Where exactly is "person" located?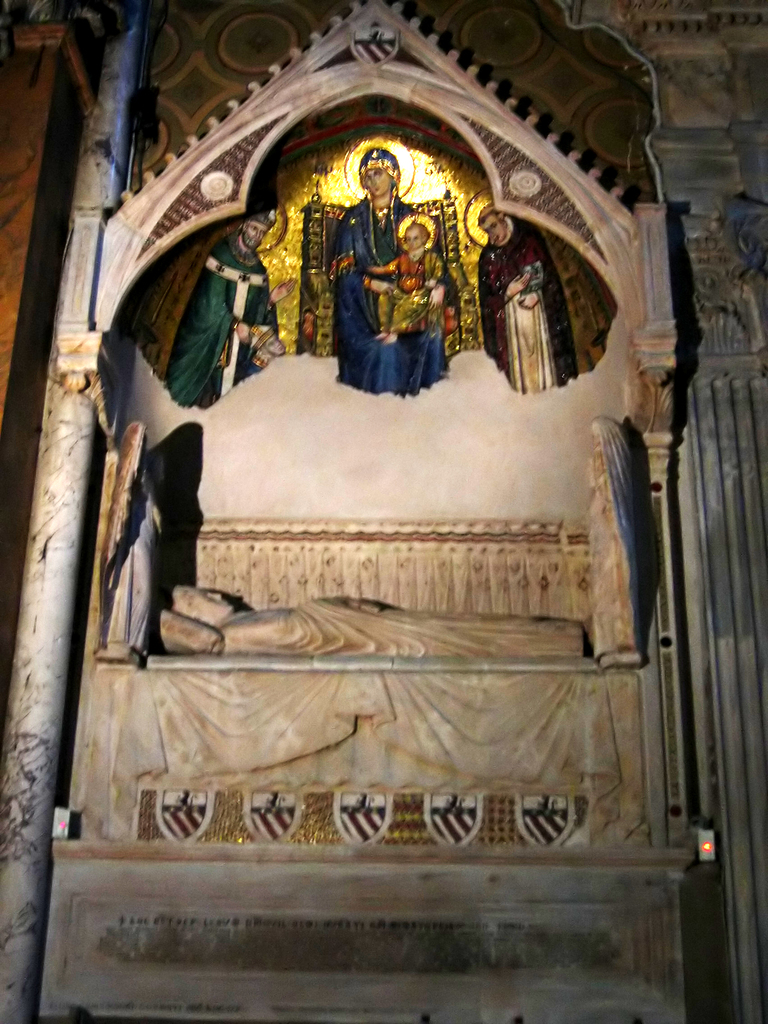
Its bounding box is [172,584,584,659].
